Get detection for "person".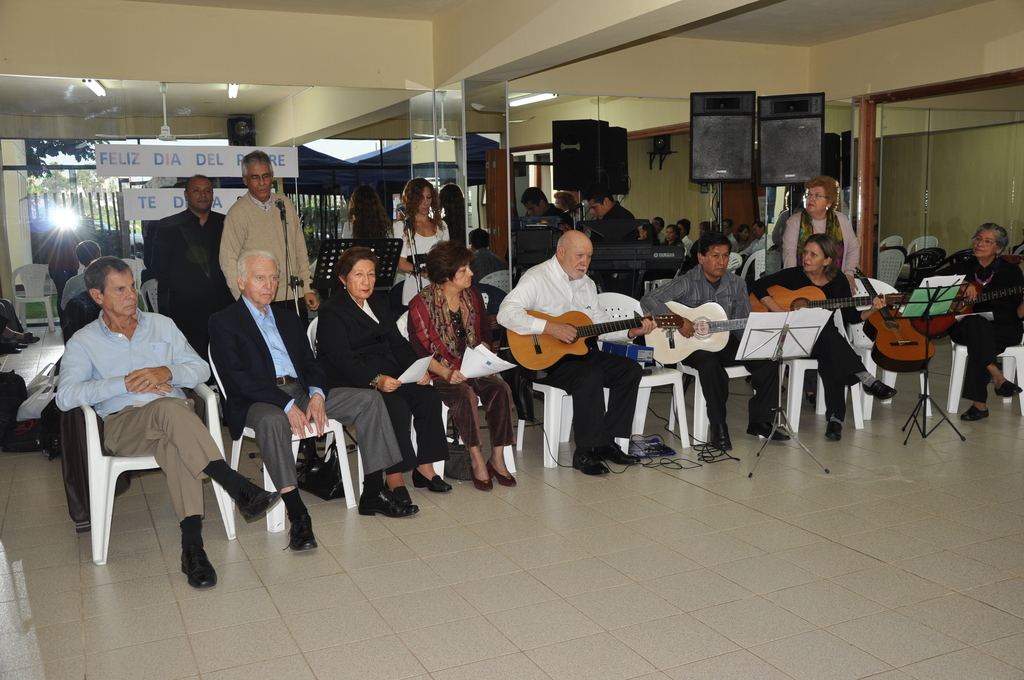
Detection: 754,230,898,439.
